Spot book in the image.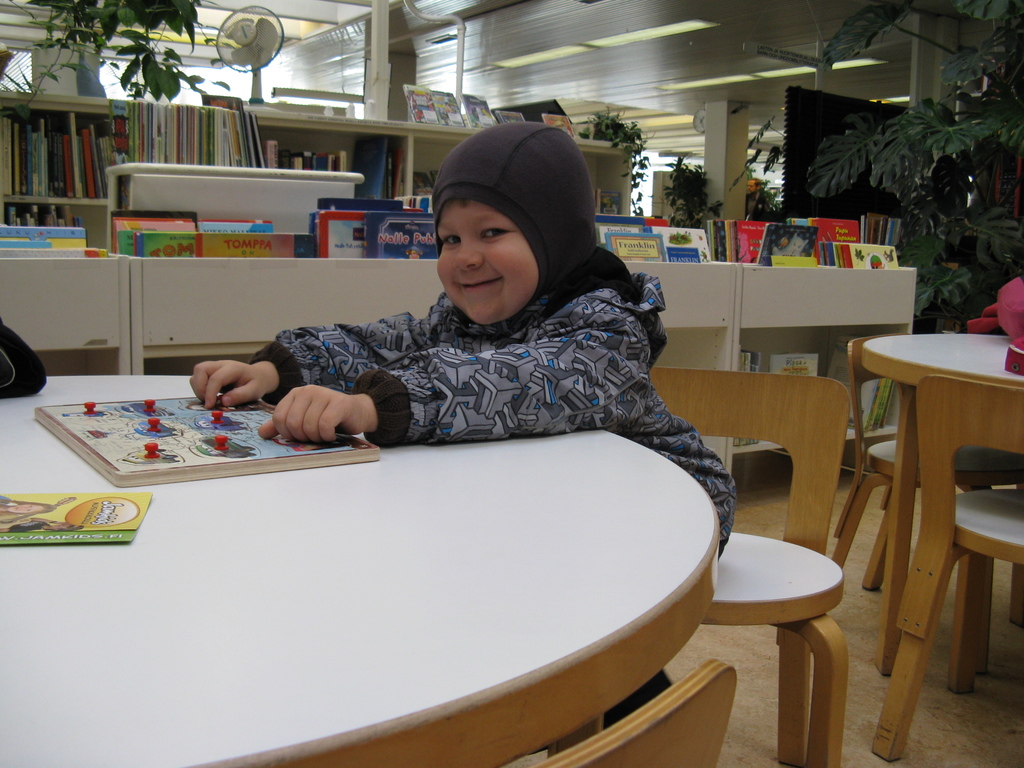
book found at 461, 97, 497, 122.
